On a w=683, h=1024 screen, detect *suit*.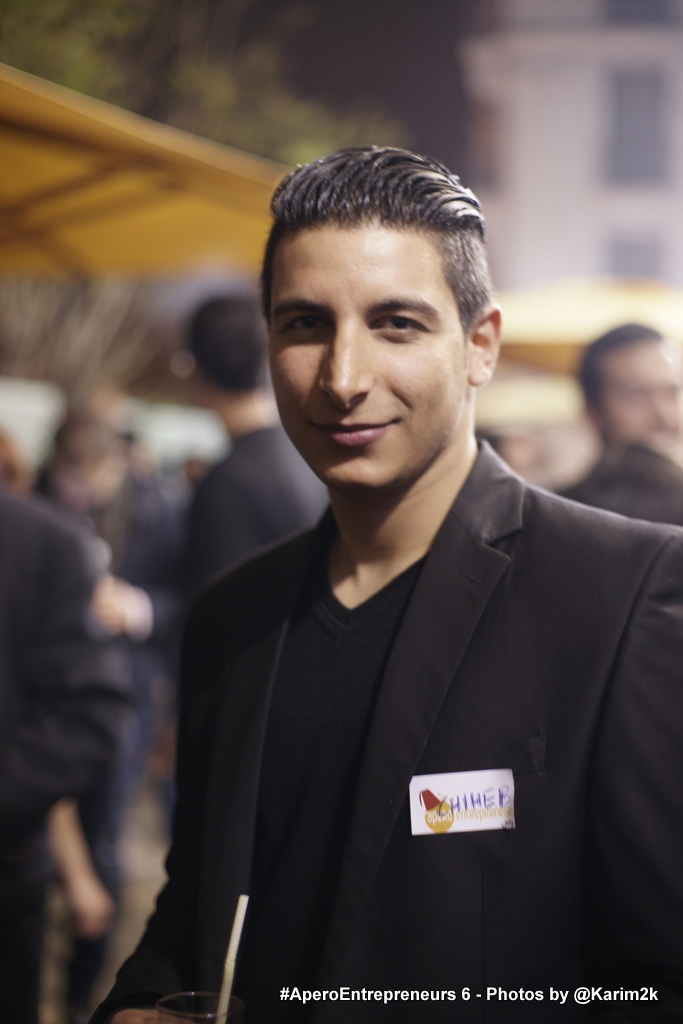
146 466 627 989.
